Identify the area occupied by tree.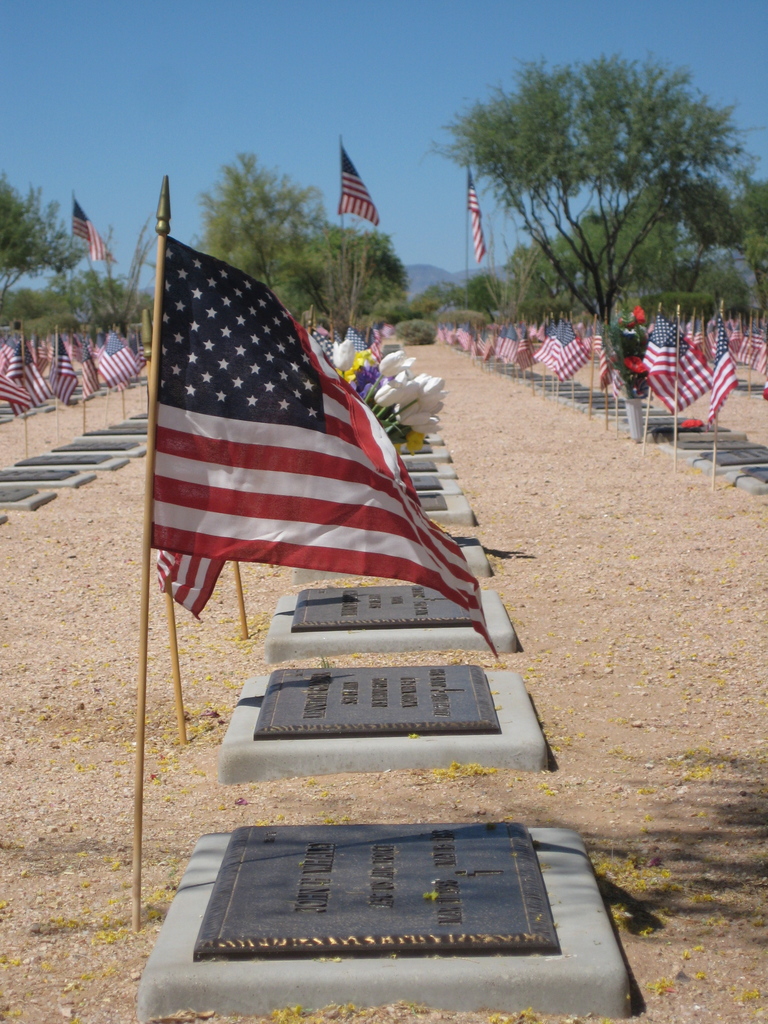
Area: [x1=198, y1=141, x2=412, y2=319].
